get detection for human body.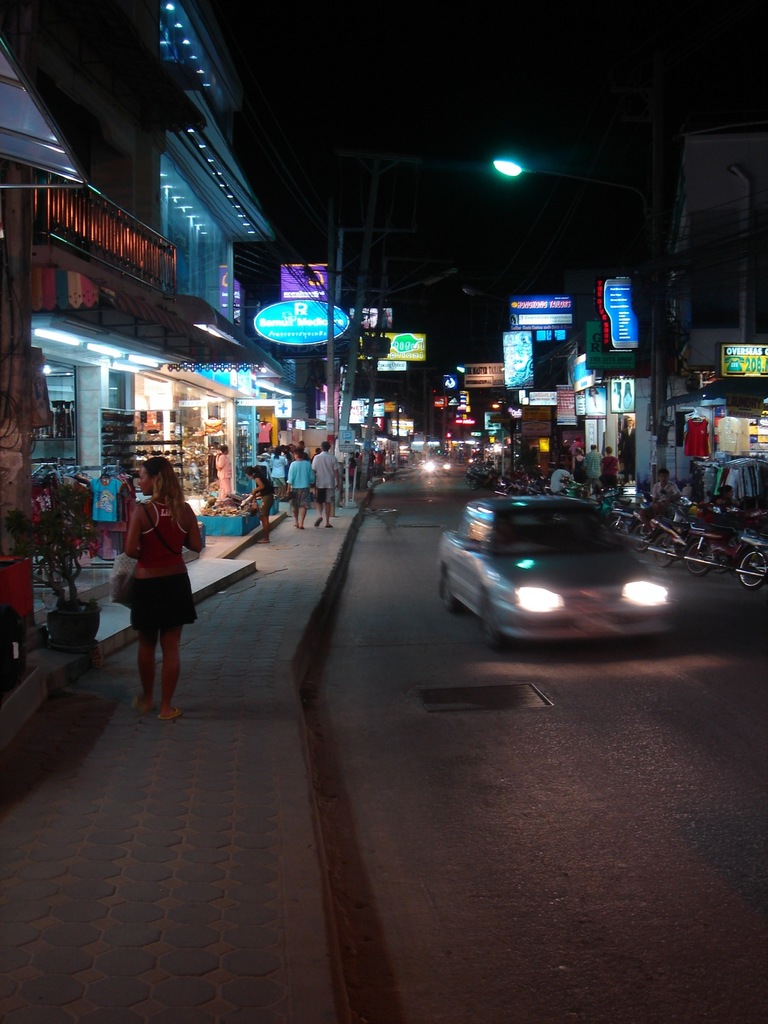
Detection: [left=585, top=447, right=604, bottom=484].
